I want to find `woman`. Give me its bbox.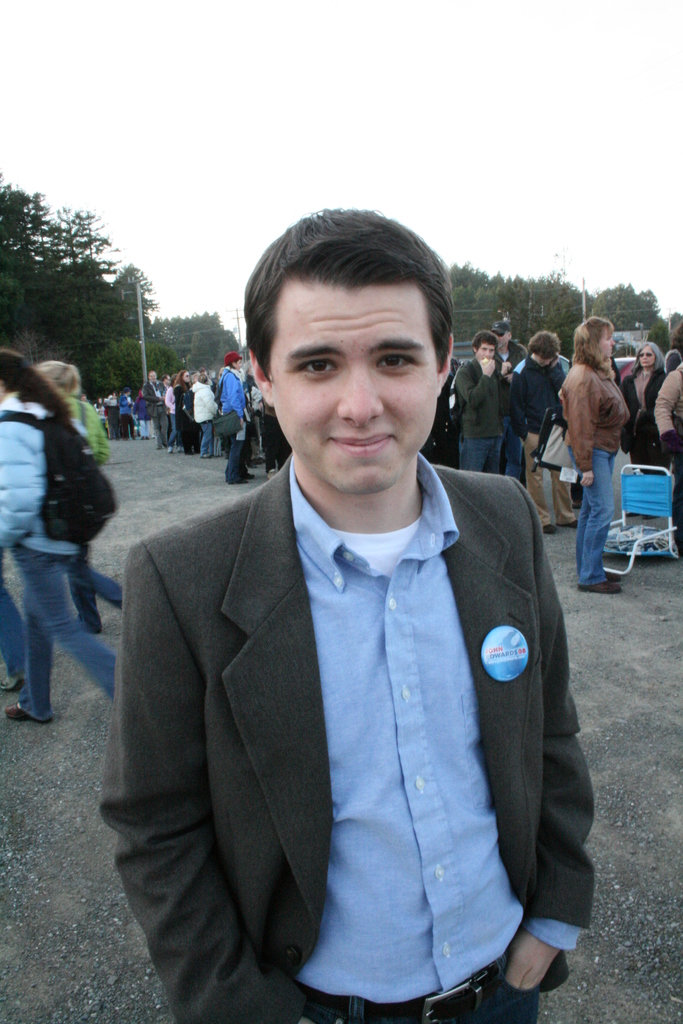
bbox=(0, 347, 120, 728).
